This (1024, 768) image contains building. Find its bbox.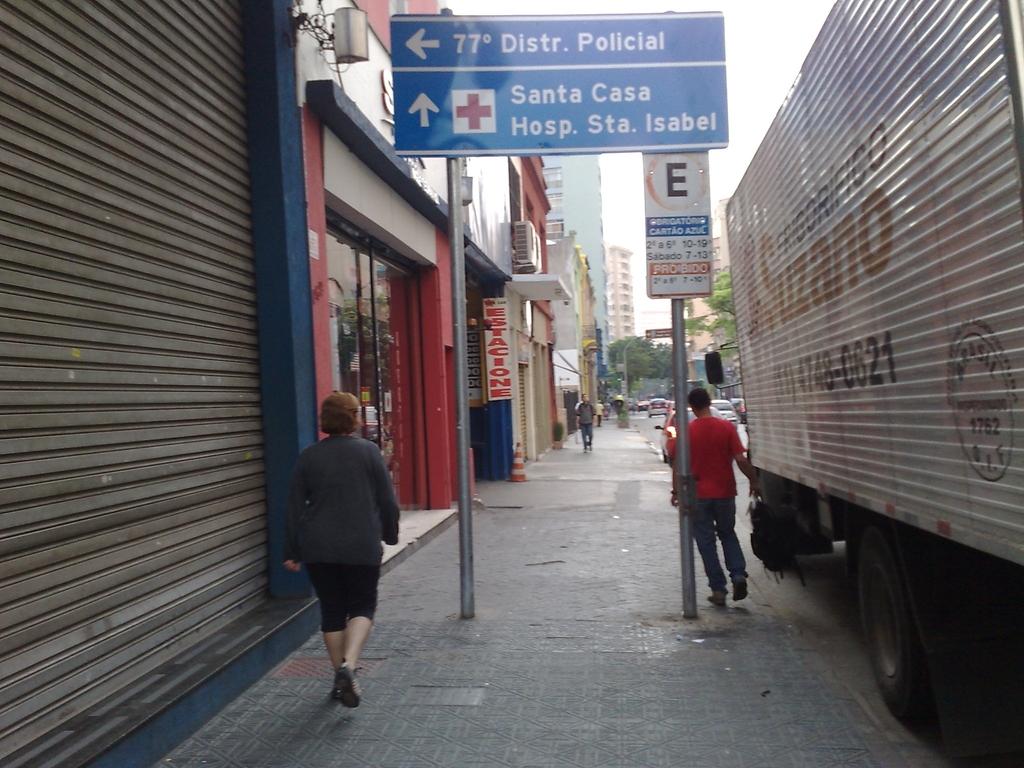
(0,0,324,767).
